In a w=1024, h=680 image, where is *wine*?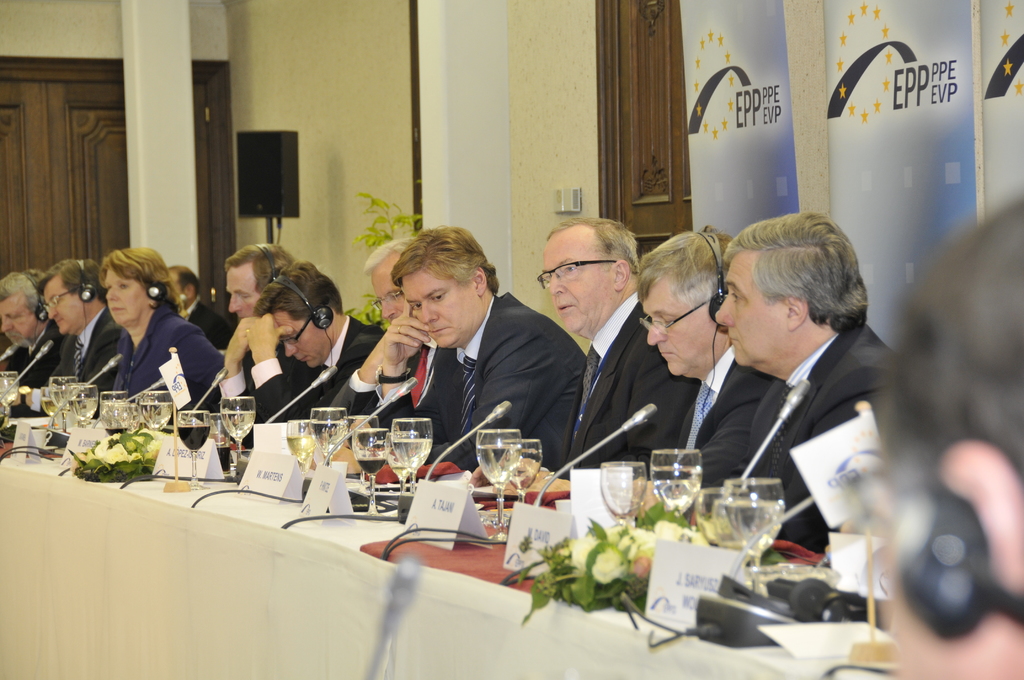
Rect(508, 452, 541, 493).
